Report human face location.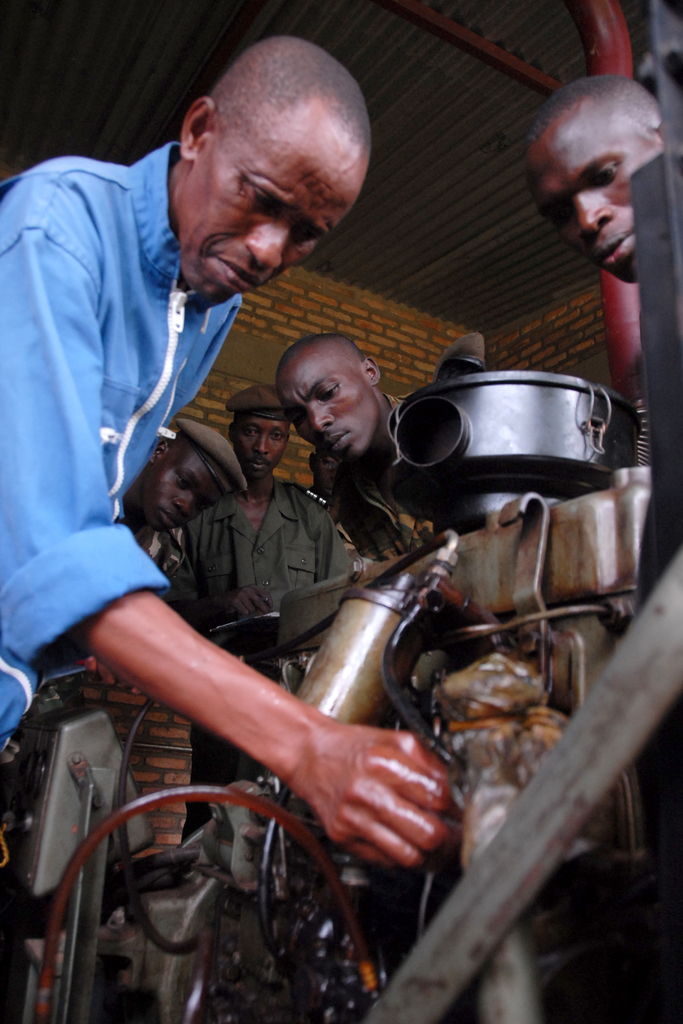
Report: {"left": 526, "top": 109, "right": 670, "bottom": 280}.
